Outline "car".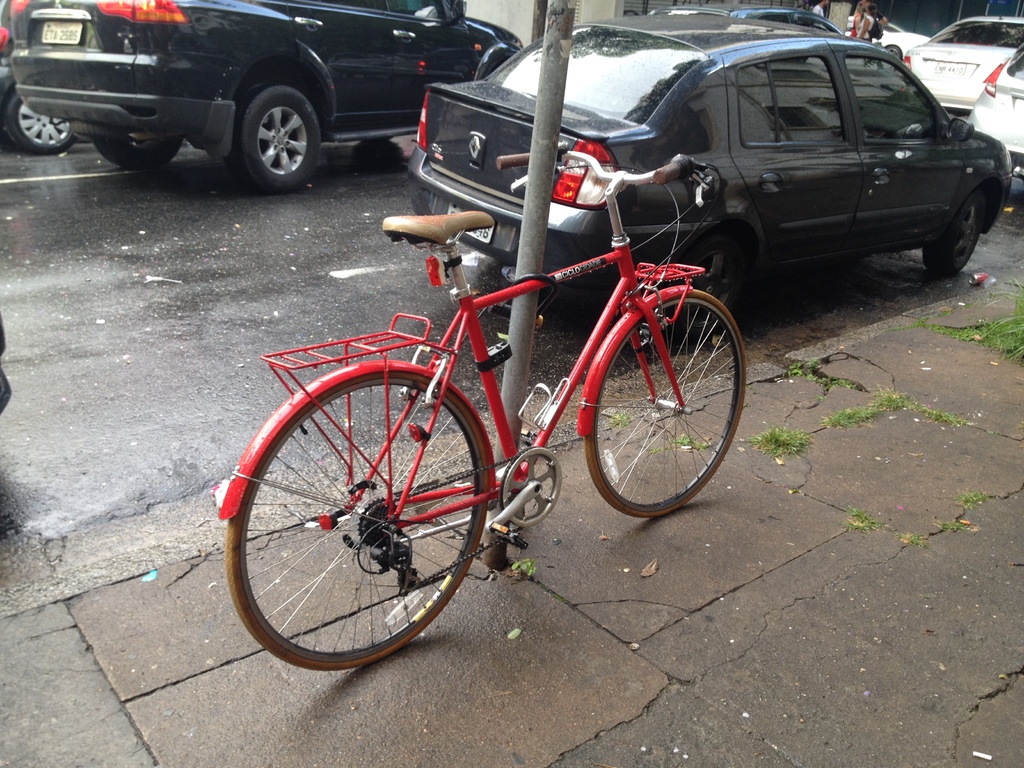
Outline: detection(900, 20, 1023, 121).
